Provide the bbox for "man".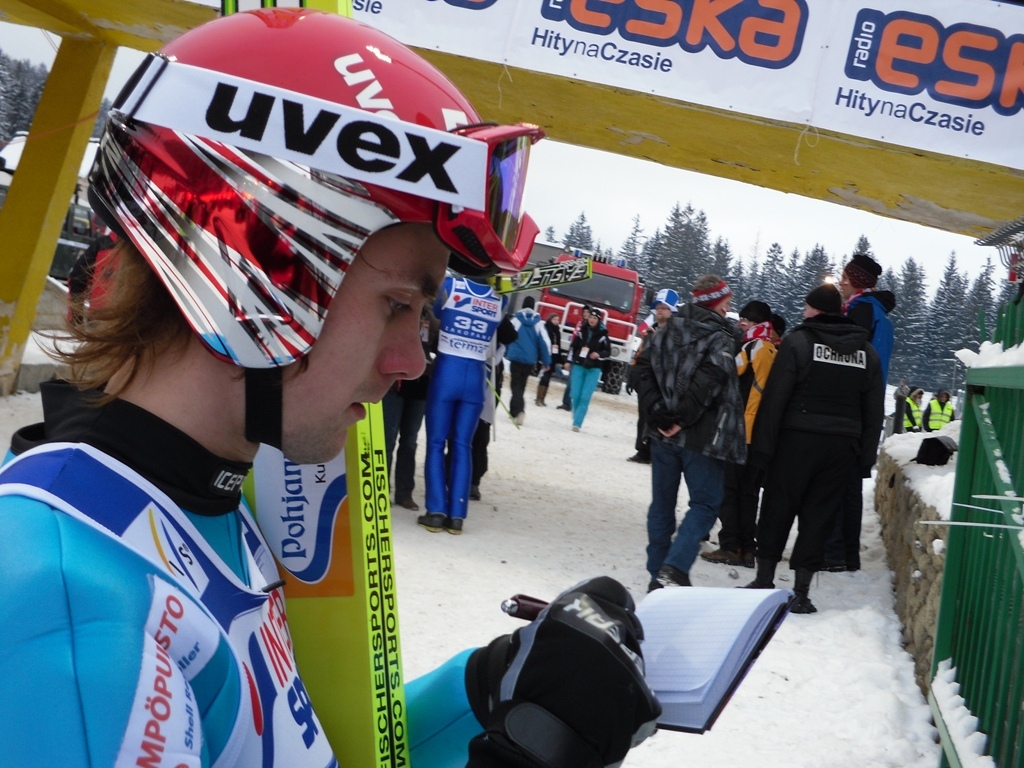
detection(502, 297, 552, 432).
